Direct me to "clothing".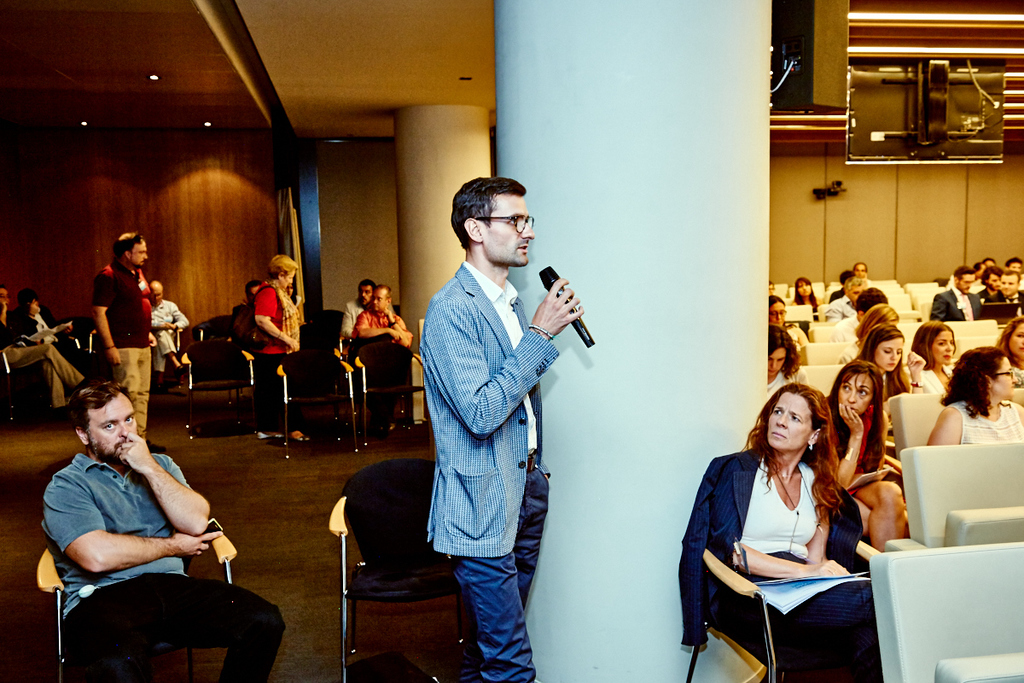
Direction: box(829, 309, 858, 342).
